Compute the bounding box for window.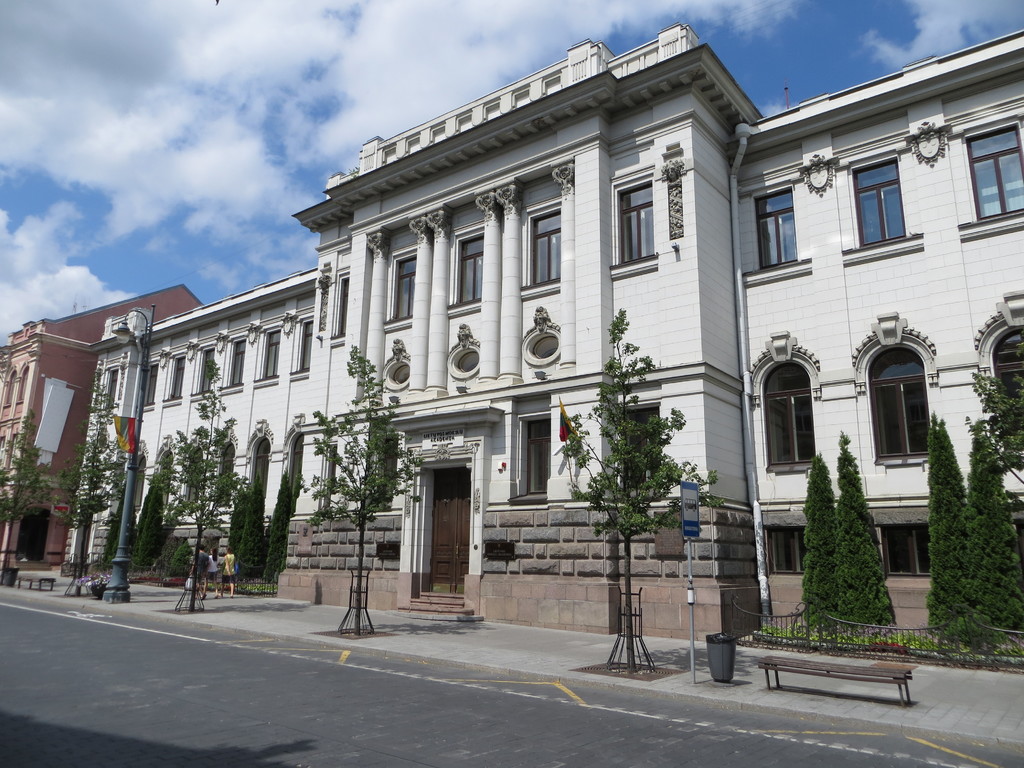
x1=874 y1=306 x2=937 y2=482.
